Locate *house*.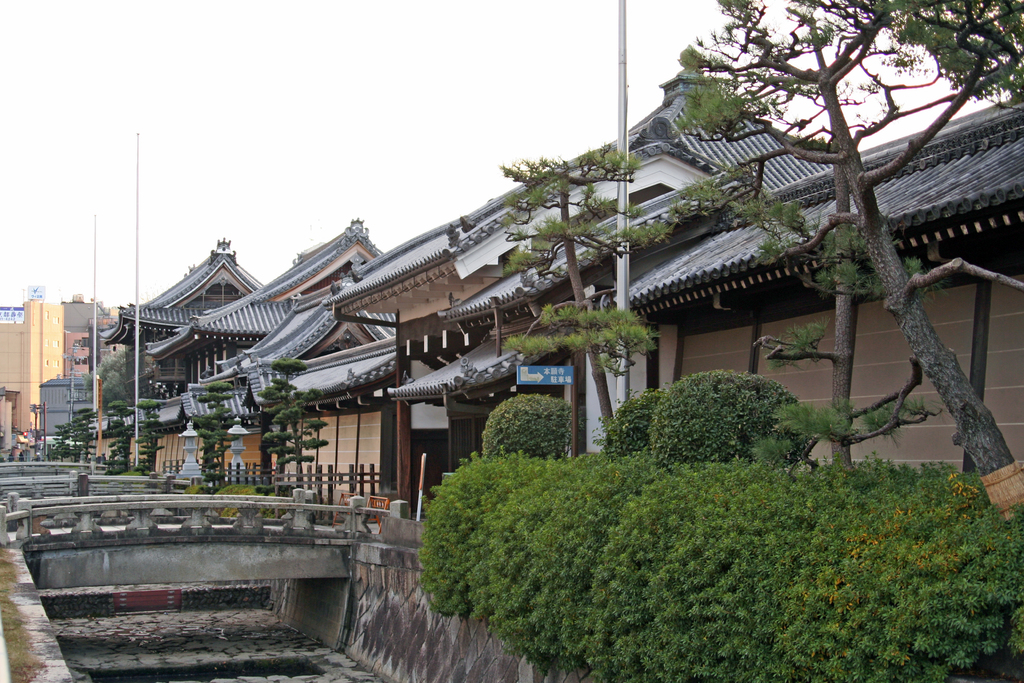
Bounding box: (left=211, top=284, right=397, bottom=381).
